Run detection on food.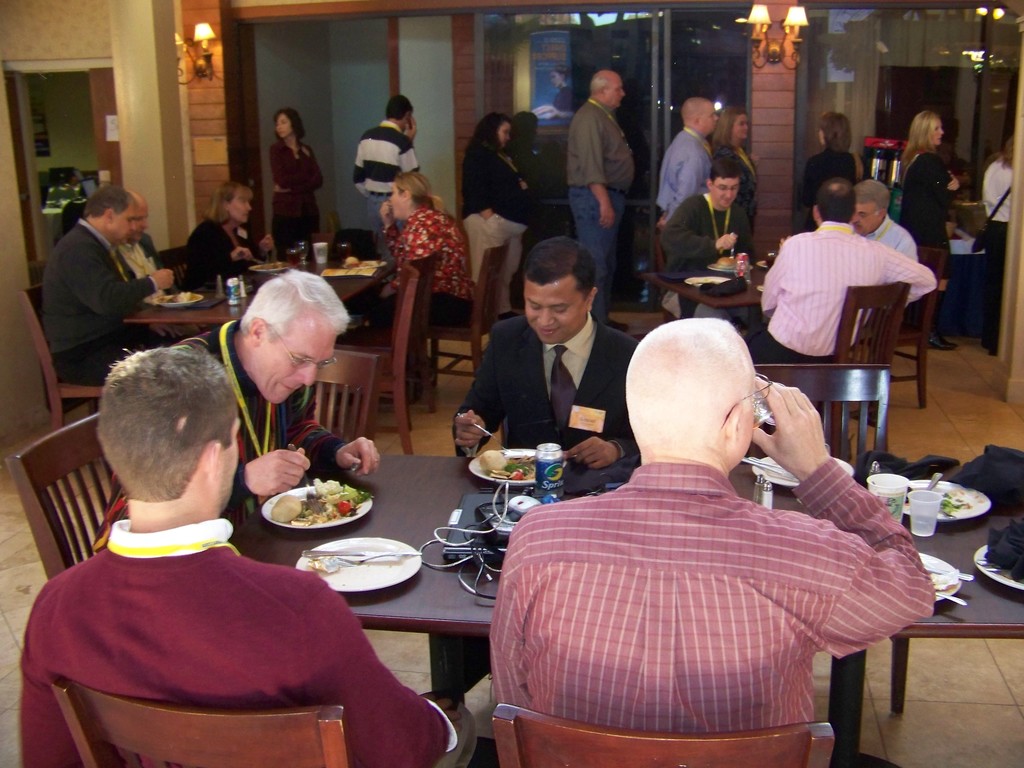
Result: (x1=250, y1=257, x2=292, y2=273).
